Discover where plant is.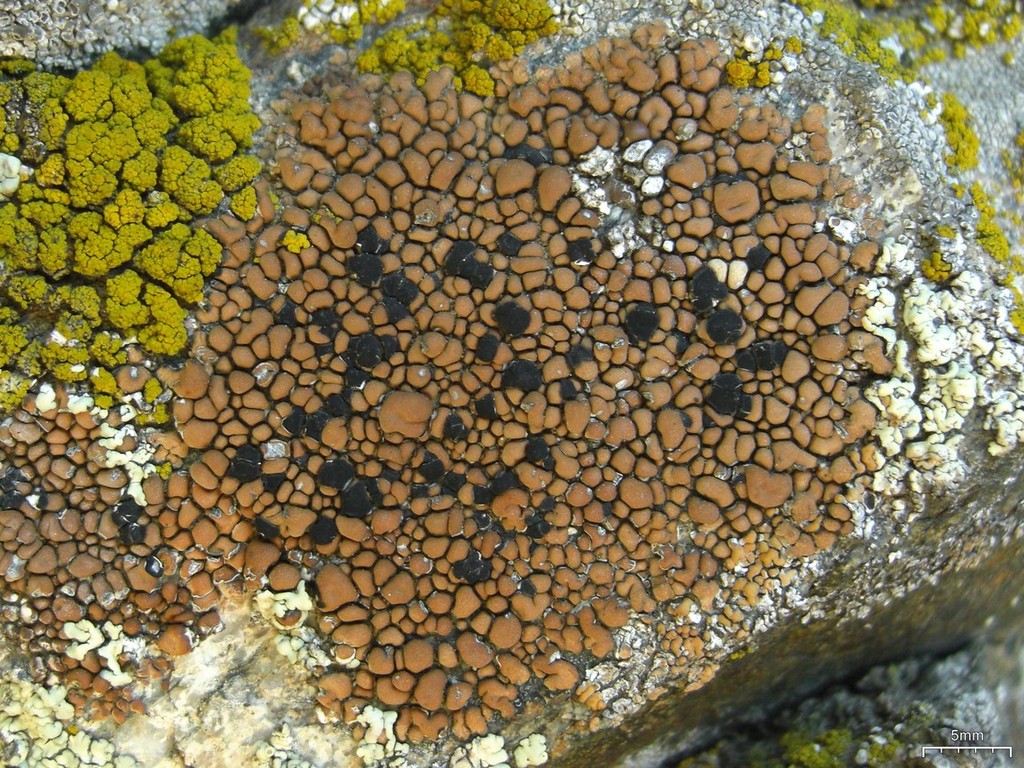
Discovered at left=1006, top=285, right=1023, bottom=331.
